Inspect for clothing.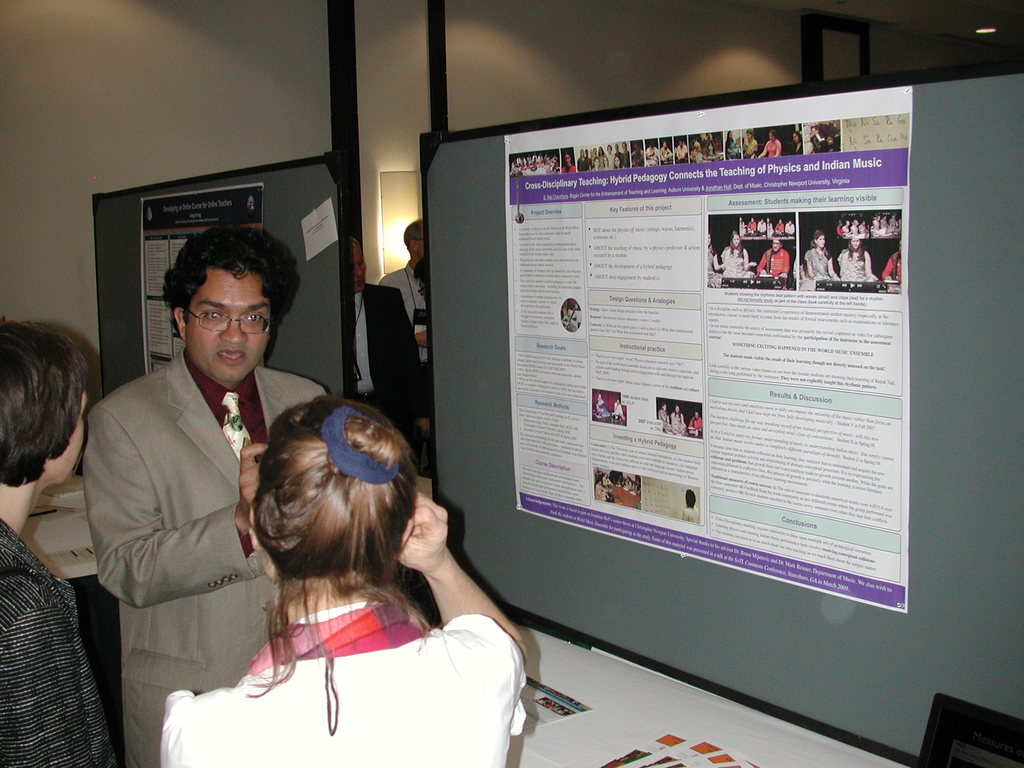
Inspection: (161, 596, 527, 767).
